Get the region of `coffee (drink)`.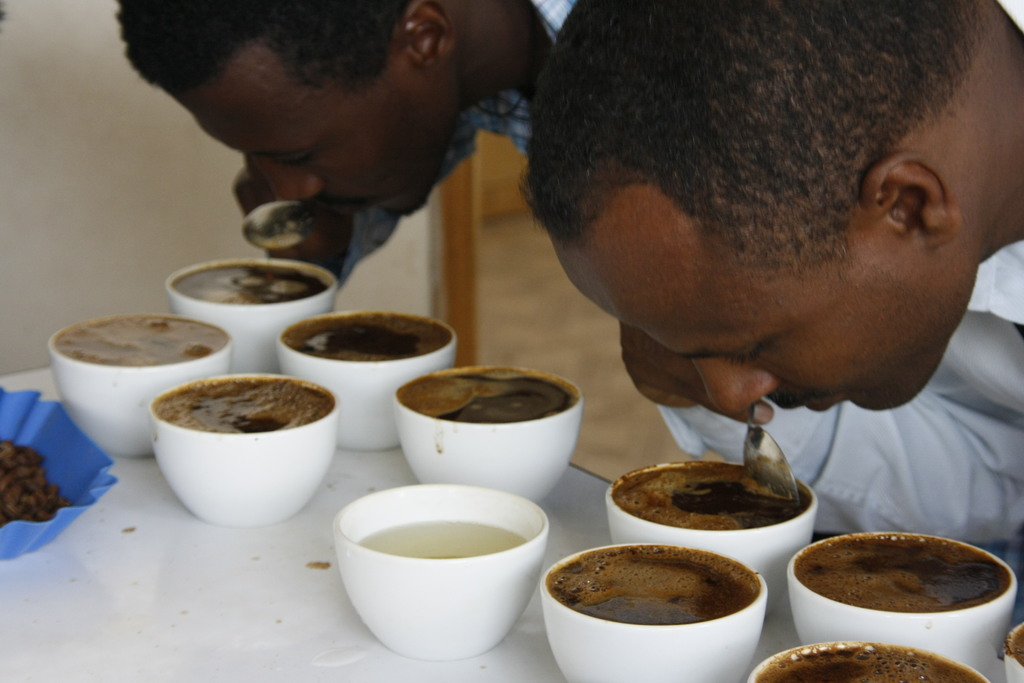
detection(611, 469, 814, 531).
